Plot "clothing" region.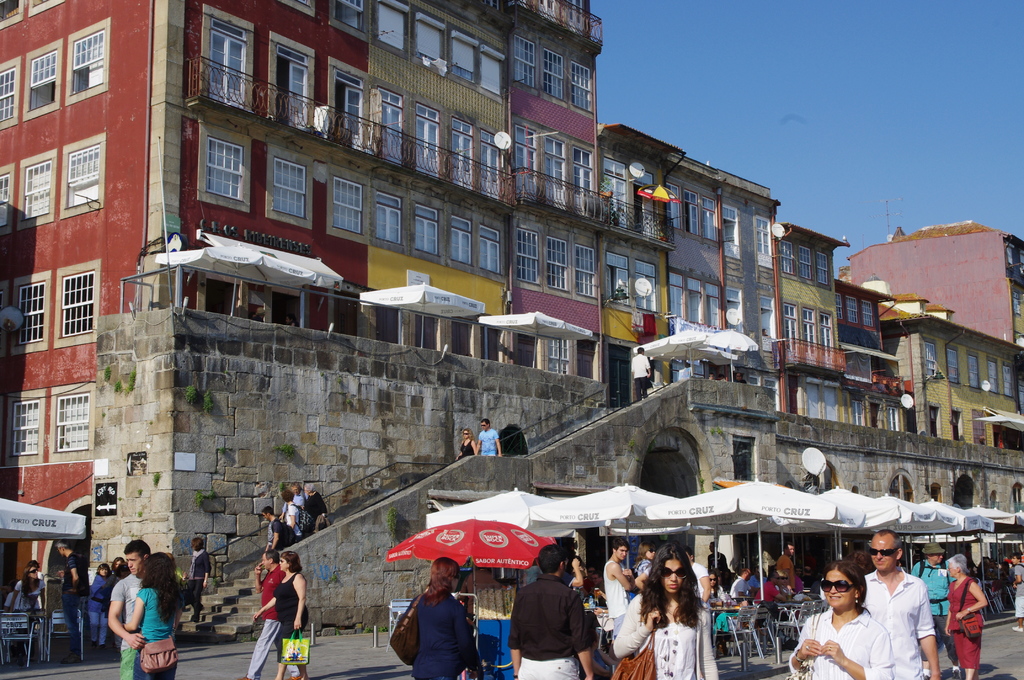
Plotted at {"x1": 788, "y1": 605, "x2": 894, "y2": 679}.
